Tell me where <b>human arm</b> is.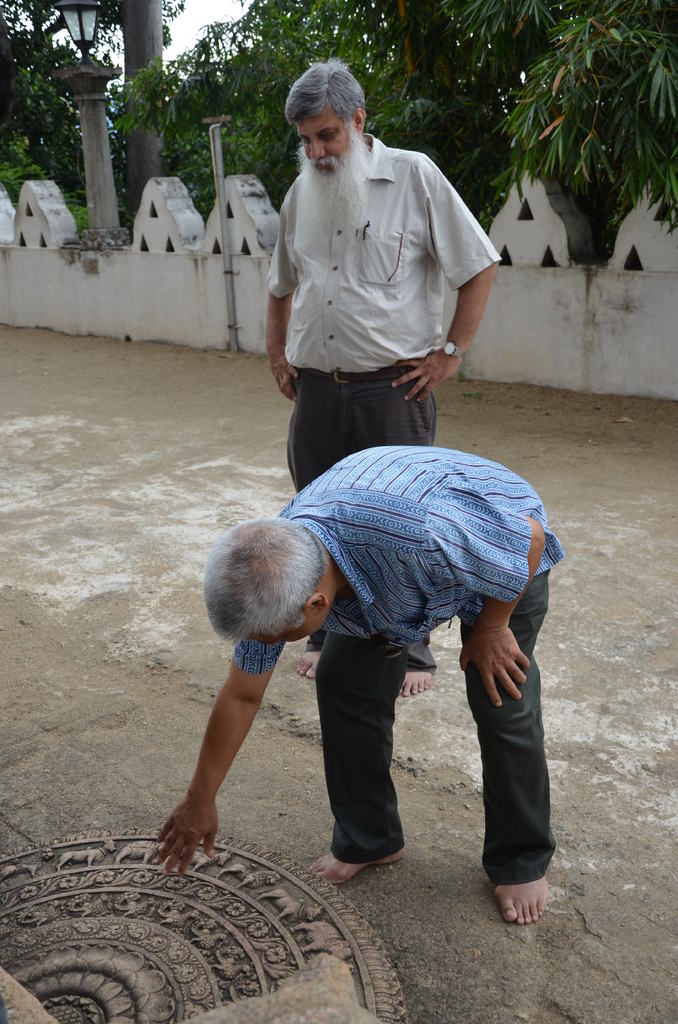
<b>human arm</b> is at detection(258, 182, 296, 406).
